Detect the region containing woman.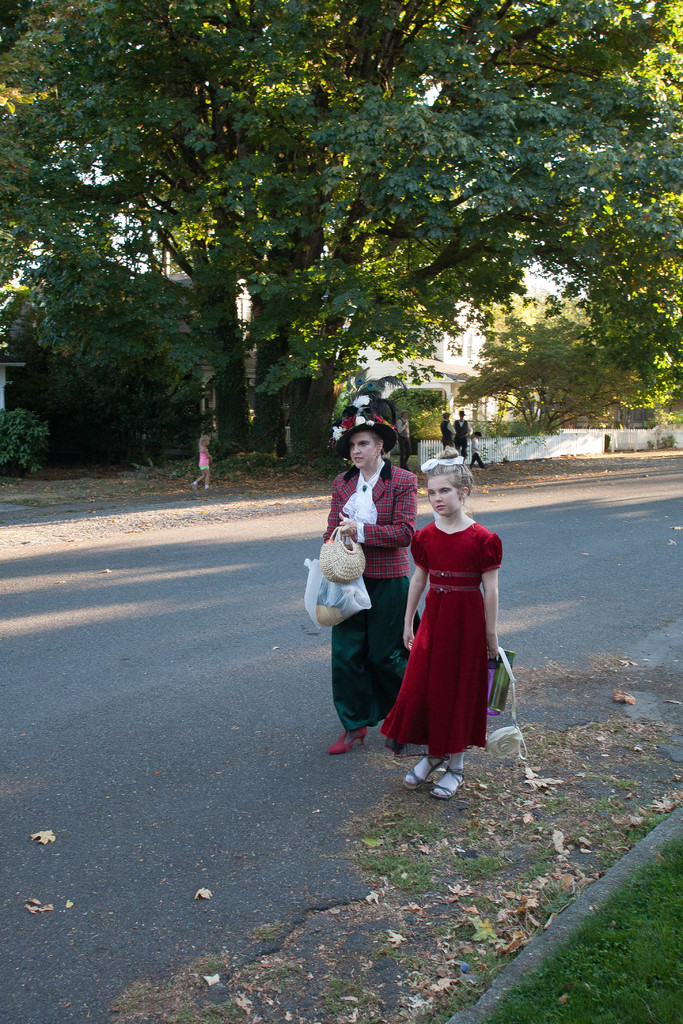
select_region(320, 363, 421, 756).
